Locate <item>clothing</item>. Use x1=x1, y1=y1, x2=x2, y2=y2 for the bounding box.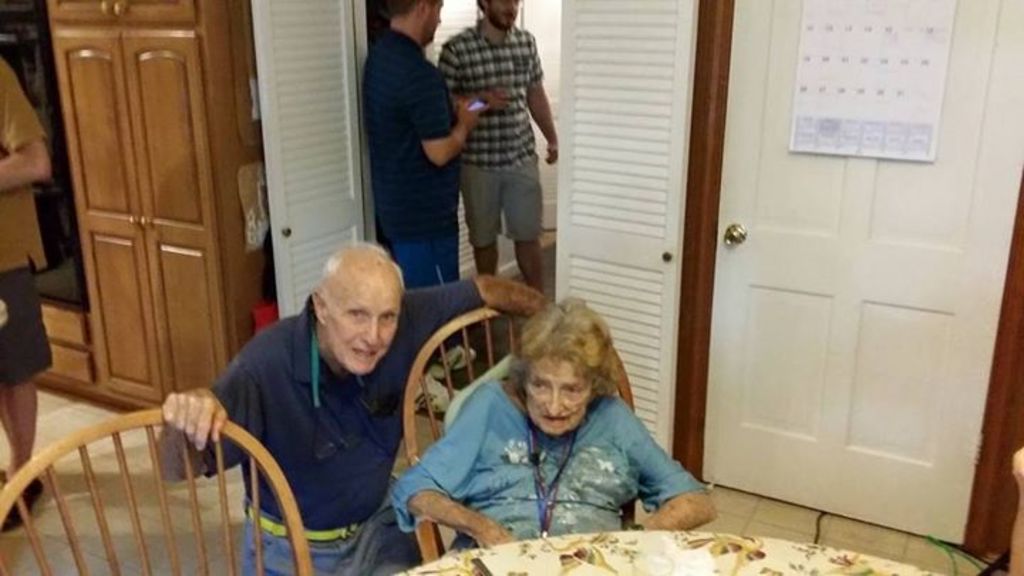
x1=0, y1=57, x2=61, y2=384.
